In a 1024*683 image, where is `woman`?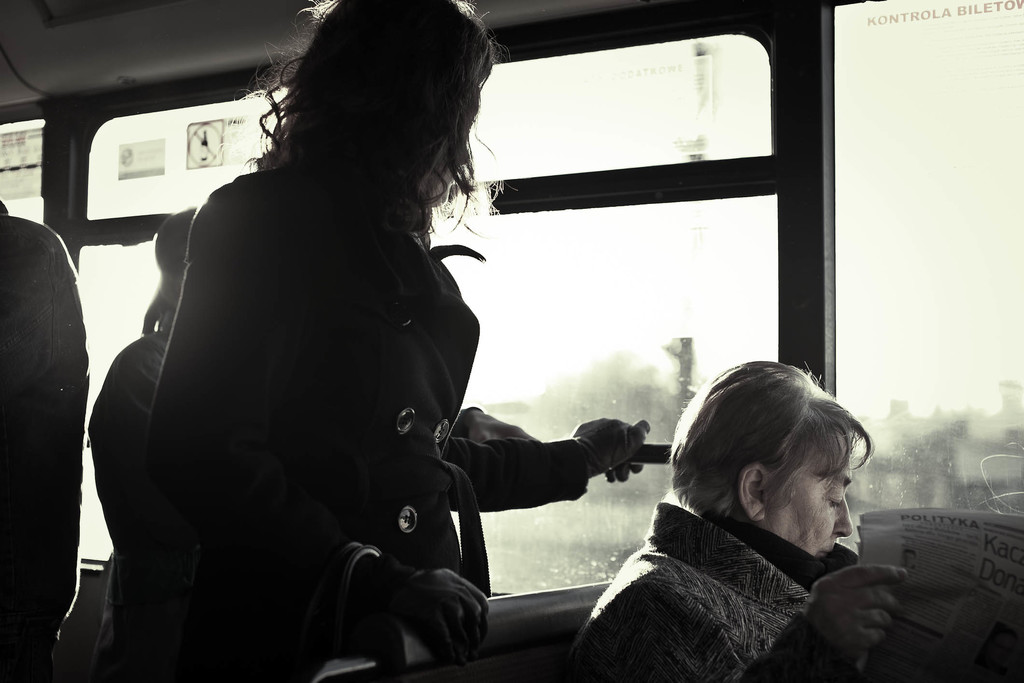
559, 358, 906, 682.
